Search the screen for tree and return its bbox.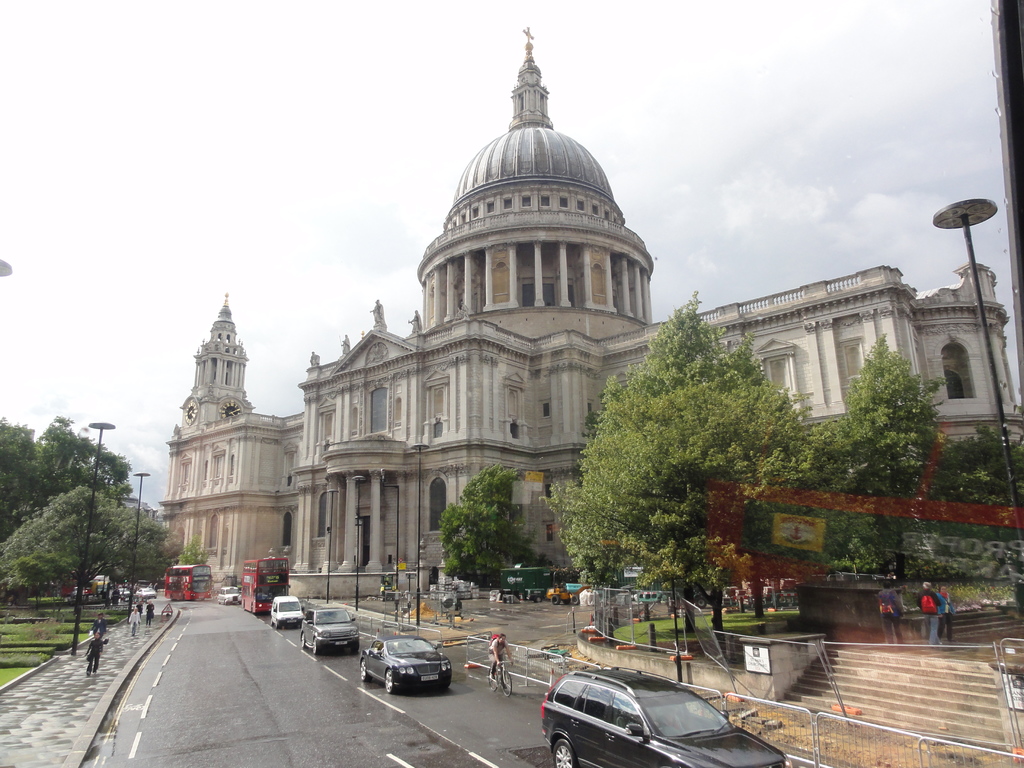
Found: <box>945,425,1023,519</box>.
